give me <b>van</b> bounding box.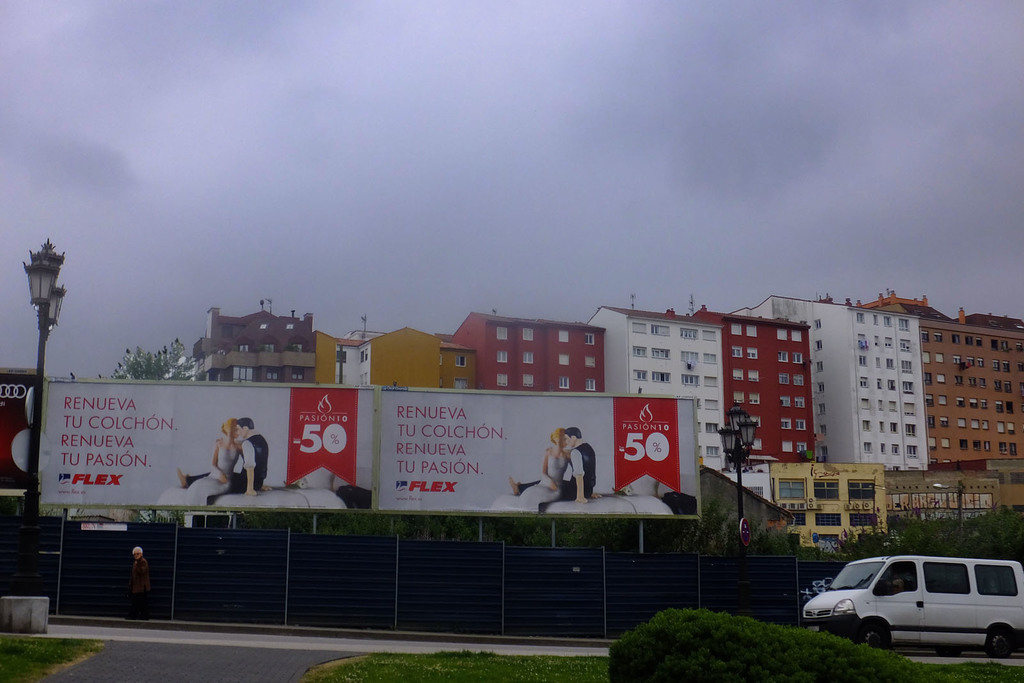
x1=804, y1=550, x2=1023, y2=661.
